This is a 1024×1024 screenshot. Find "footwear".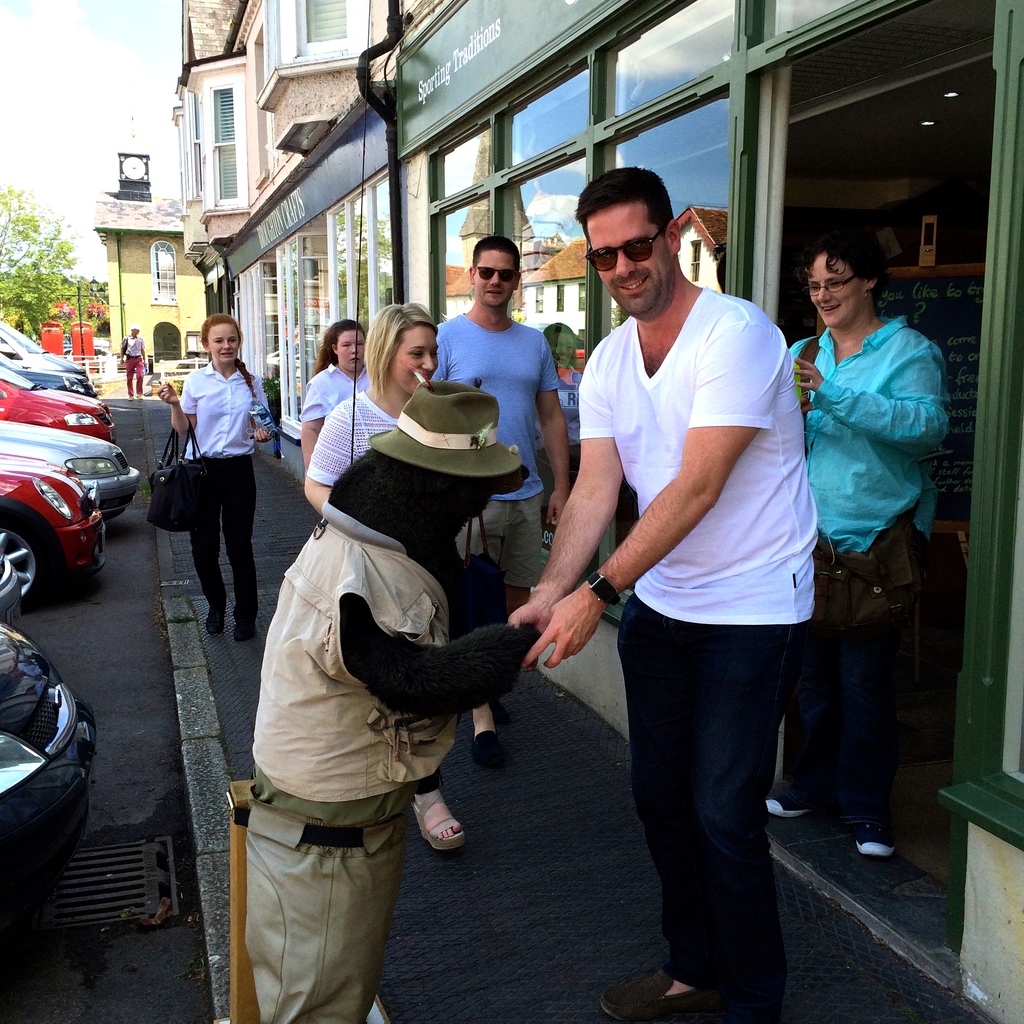
Bounding box: bbox=(407, 777, 466, 859).
